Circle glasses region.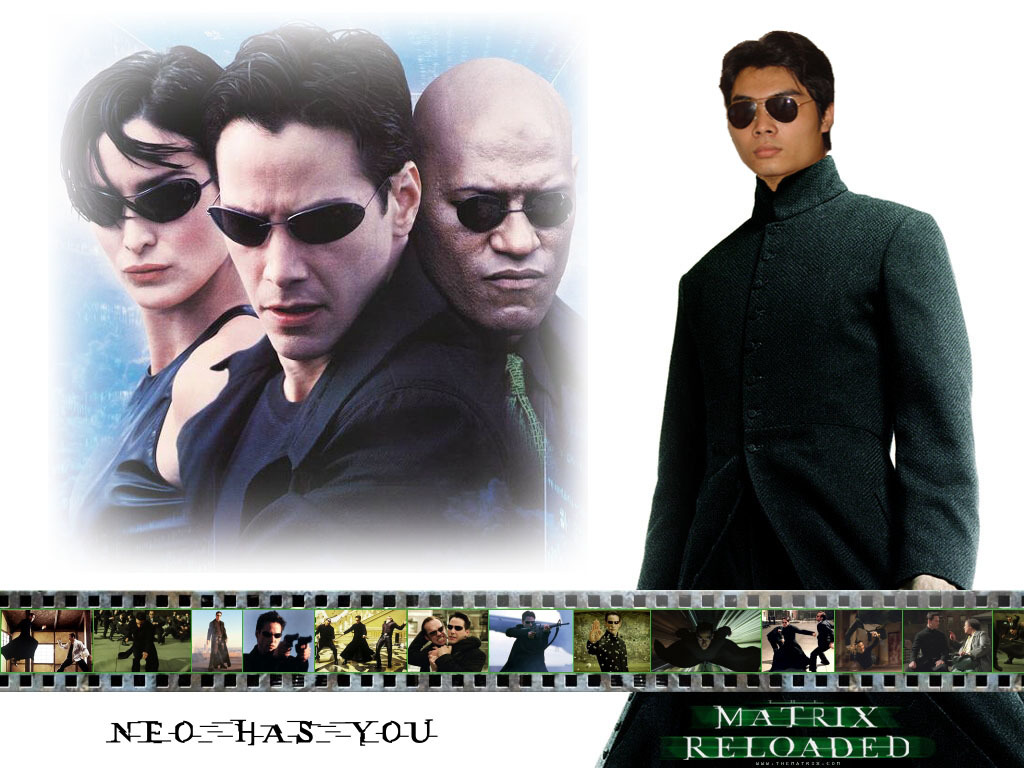
Region: l=435, t=179, r=571, b=231.
